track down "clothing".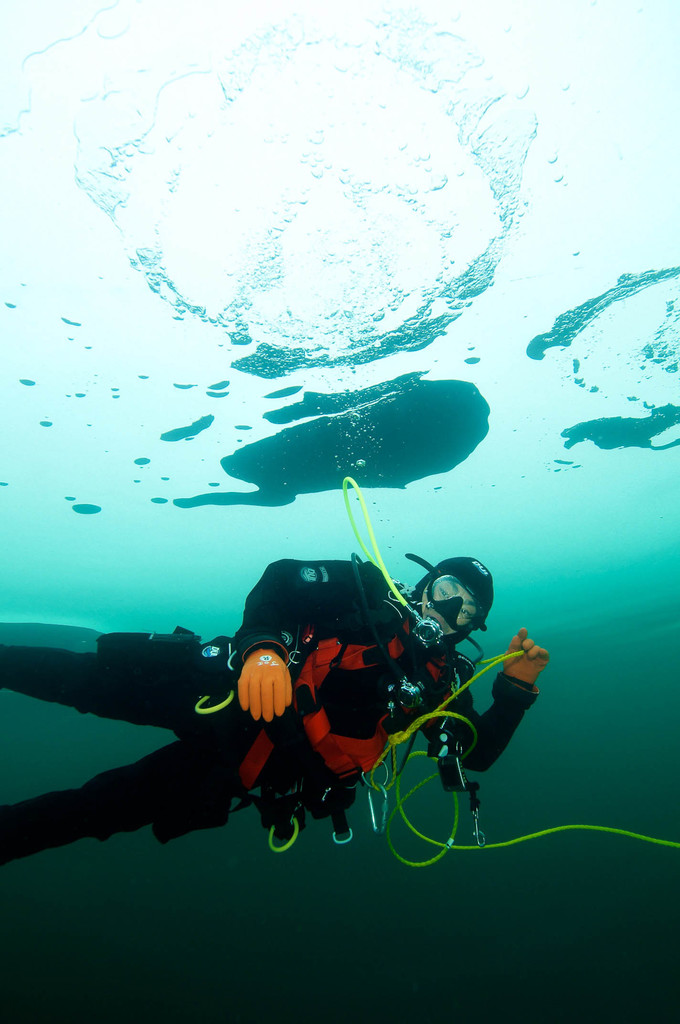
Tracked to (left=0, top=556, right=533, bottom=865).
